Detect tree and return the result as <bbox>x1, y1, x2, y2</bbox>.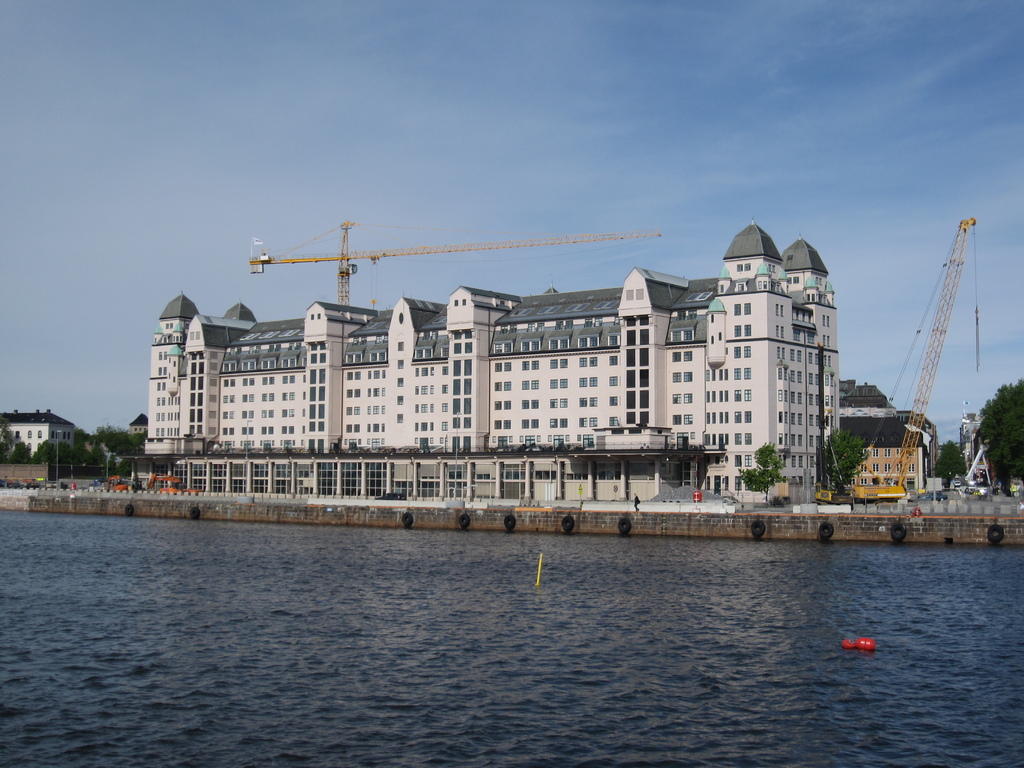
<bbox>0, 418, 16, 463</bbox>.
